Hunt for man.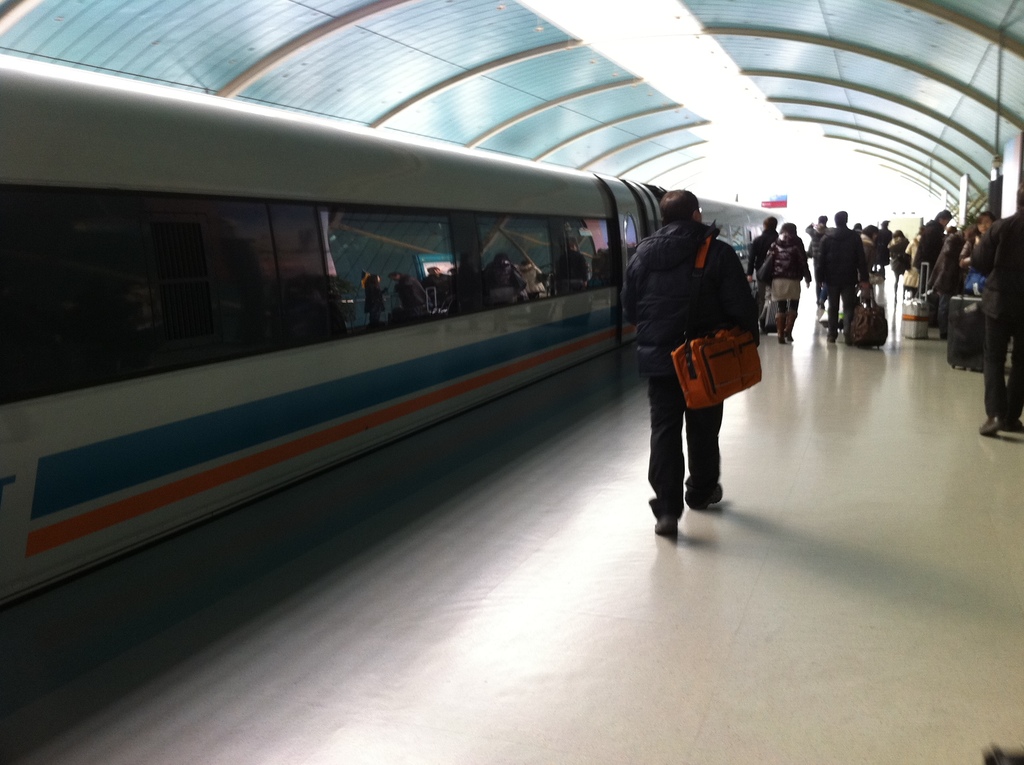
Hunted down at 913/207/953/298.
